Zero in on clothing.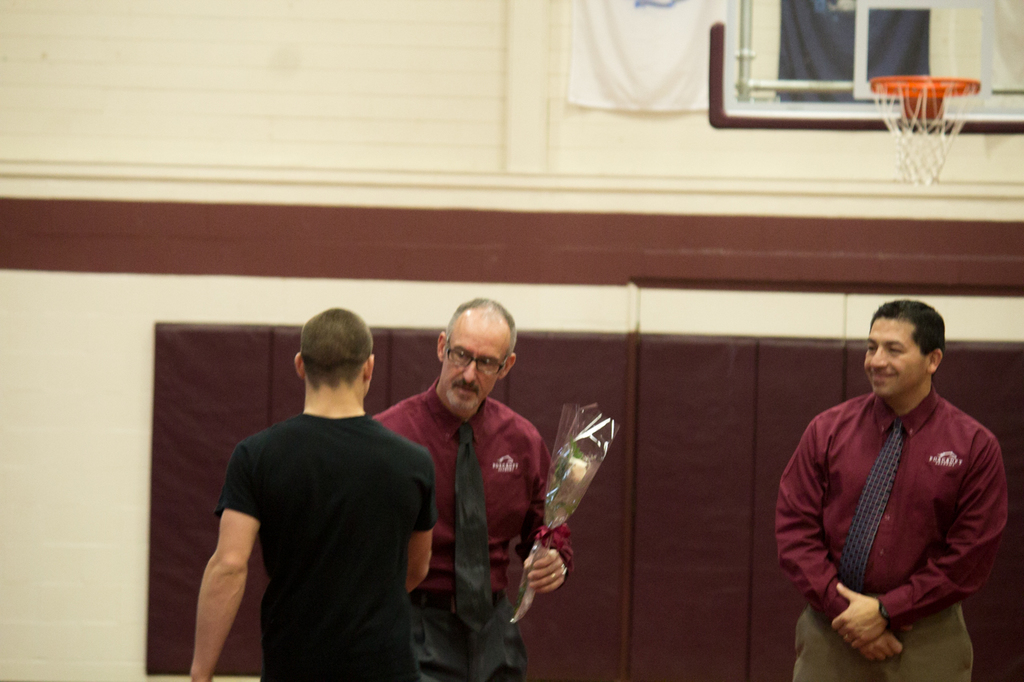
Zeroed in: Rect(783, 363, 1013, 661).
